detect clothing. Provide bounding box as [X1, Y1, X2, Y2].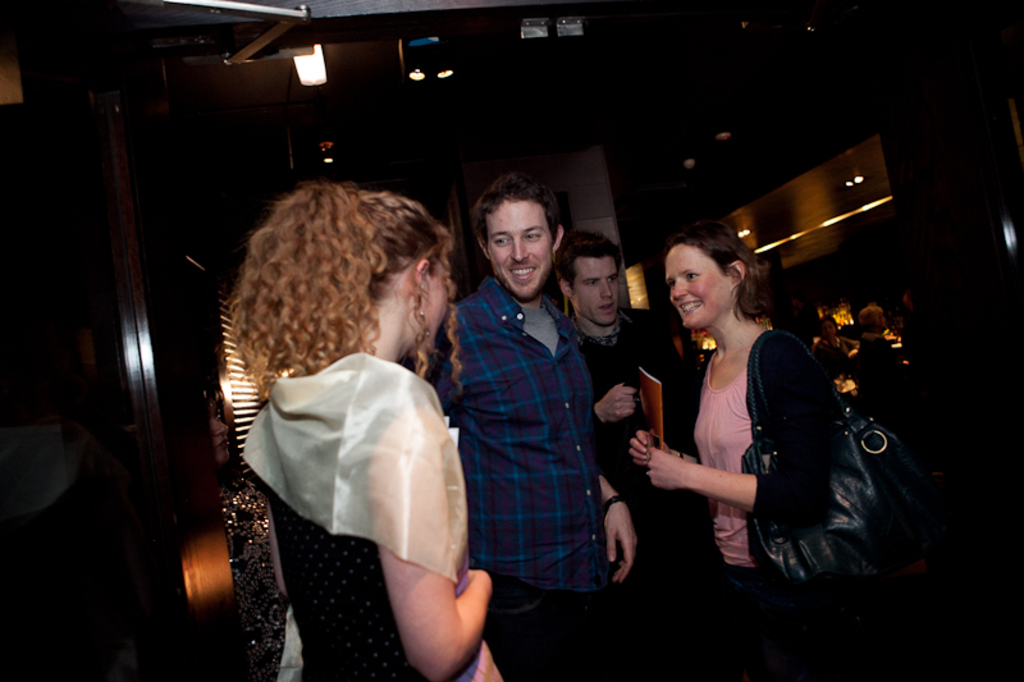
[223, 298, 493, 662].
